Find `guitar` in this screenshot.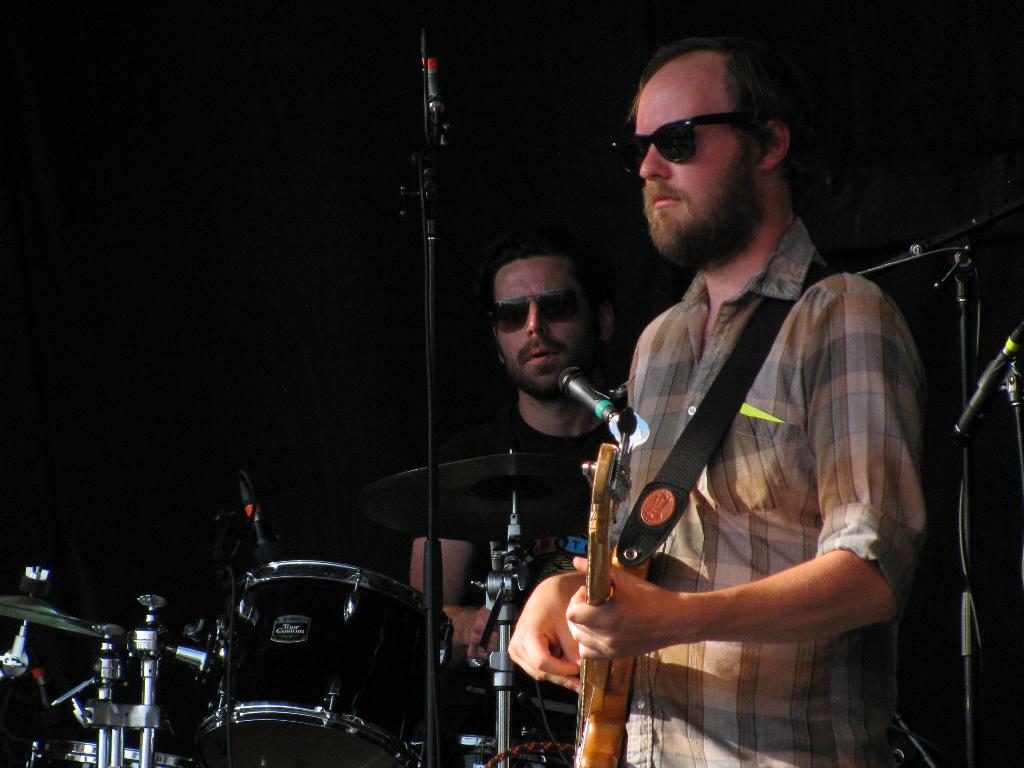
The bounding box for `guitar` is <bbox>573, 438, 646, 767</bbox>.
